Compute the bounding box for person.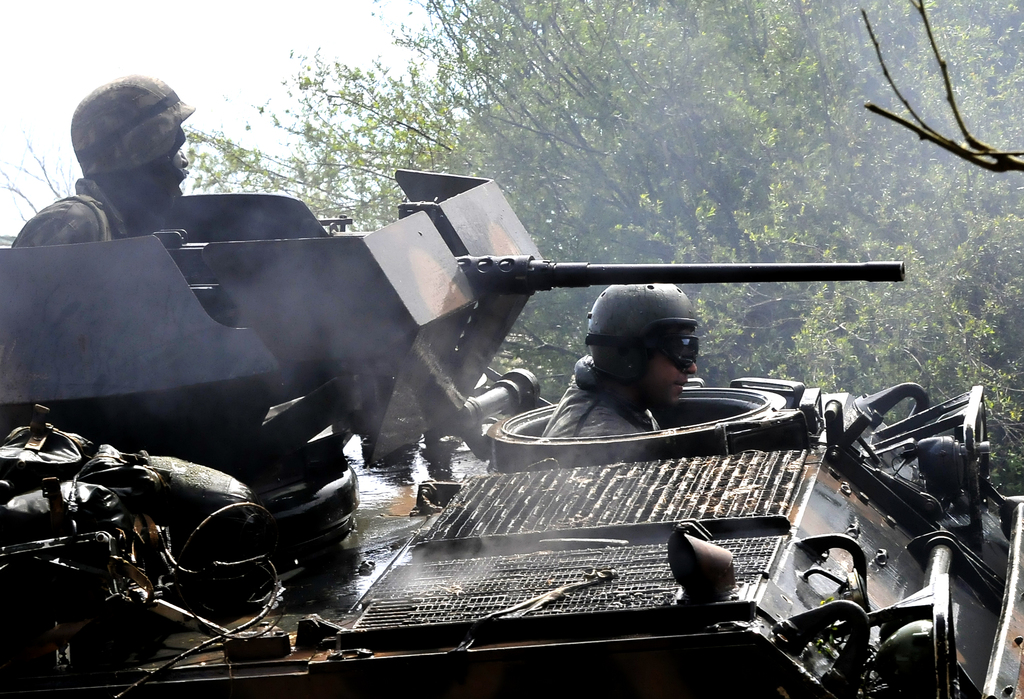
left=536, top=284, right=701, bottom=430.
